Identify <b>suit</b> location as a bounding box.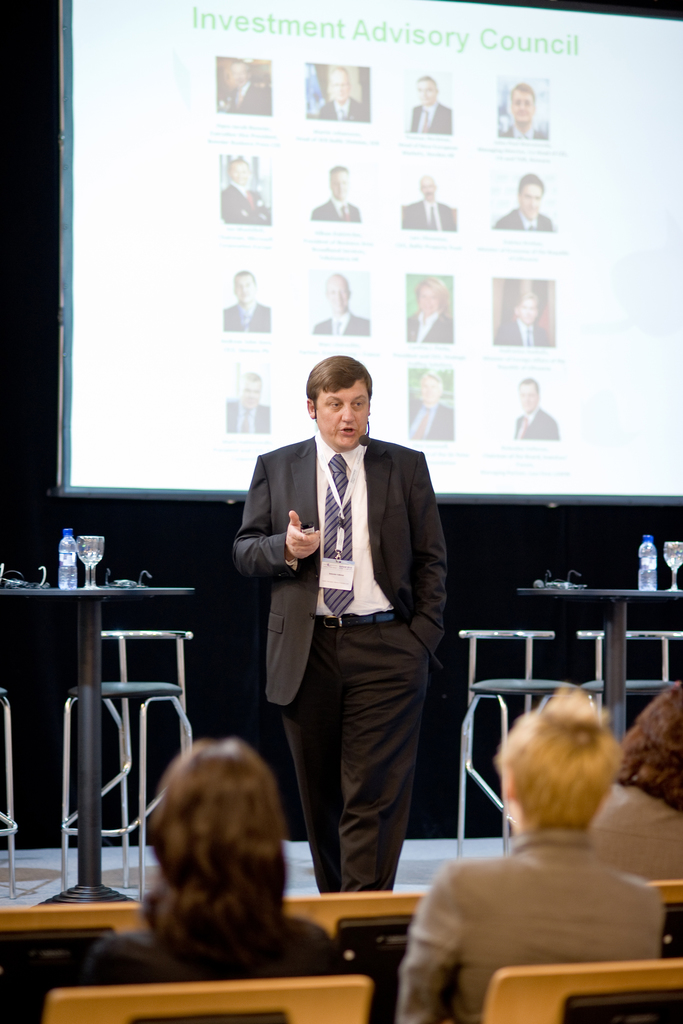
x1=409 y1=396 x2=452 y2=449.
